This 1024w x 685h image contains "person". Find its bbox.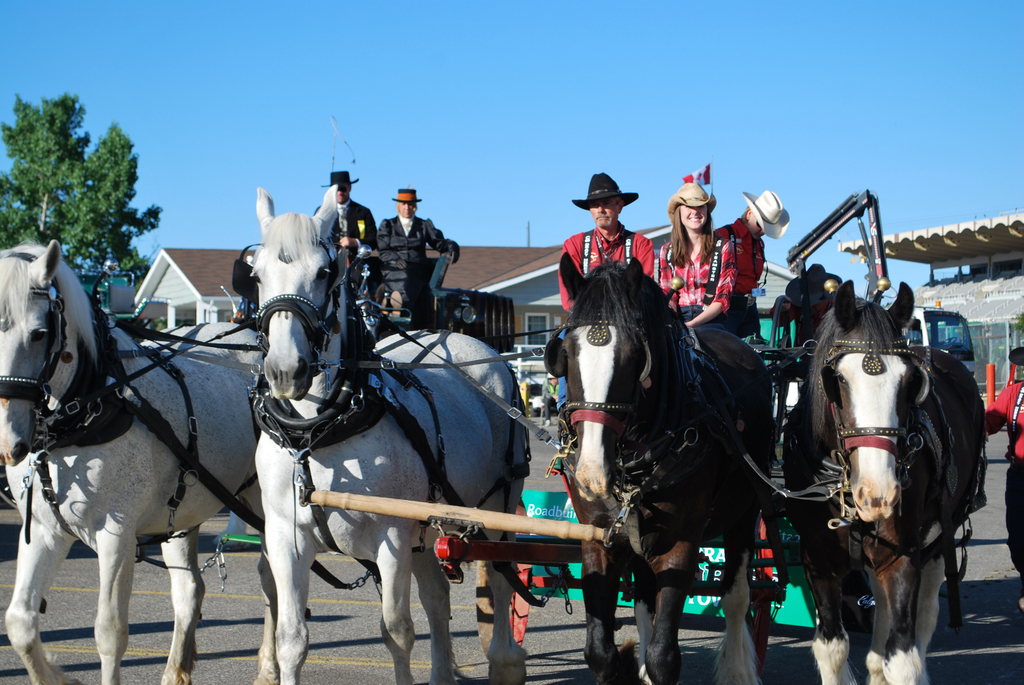
rect(303, 169, 374, 241).
